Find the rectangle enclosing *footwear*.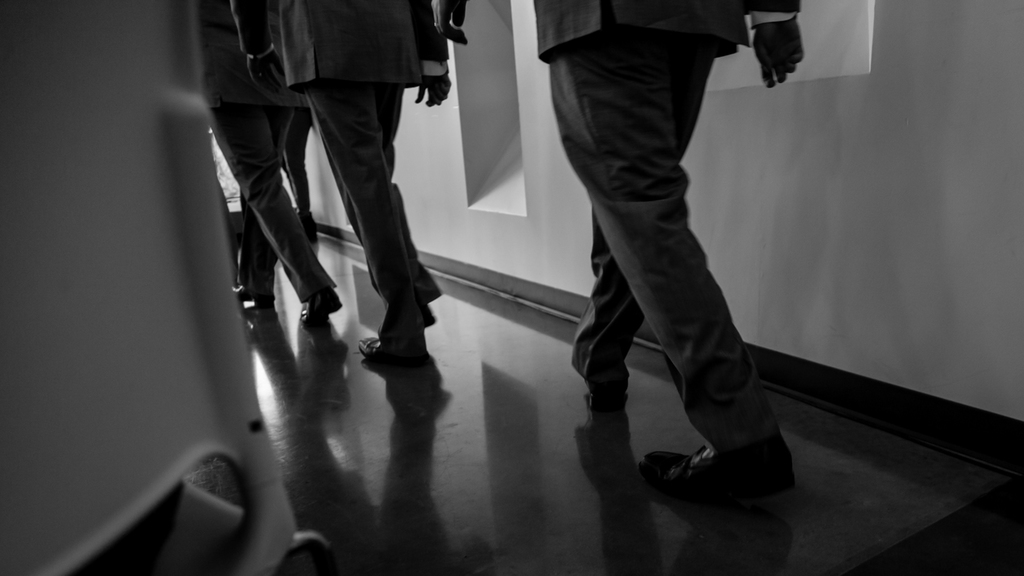
bbox=[589, 383, 632, 413].
